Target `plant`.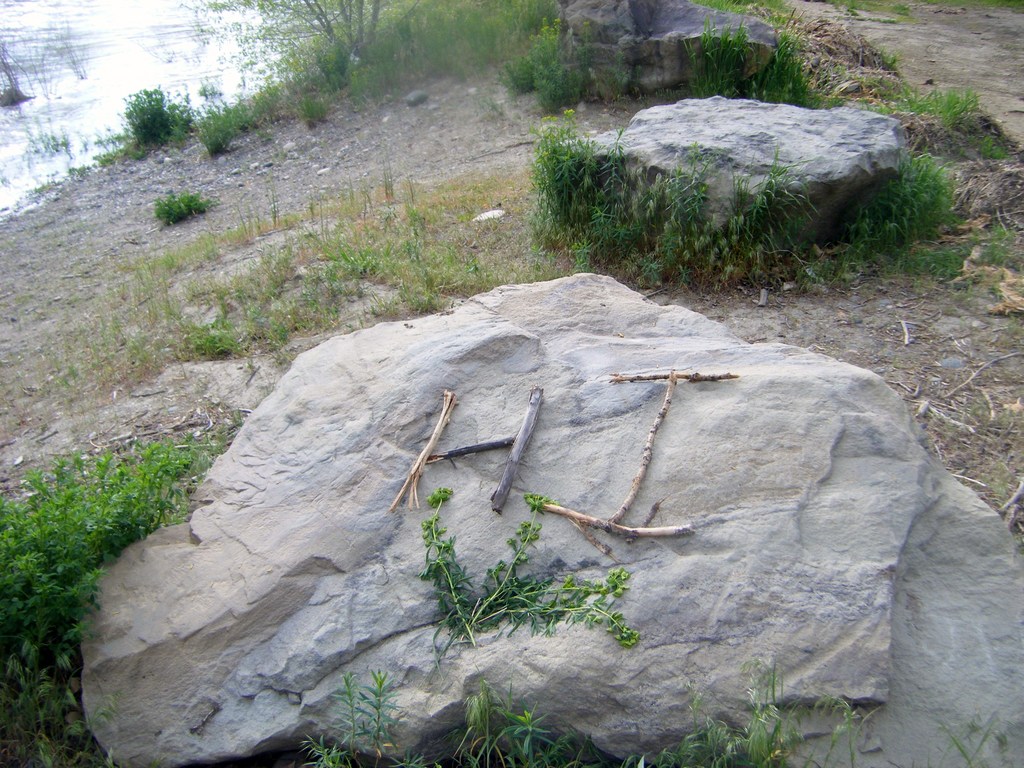
Target region: box(412, 479, 634, 672).
